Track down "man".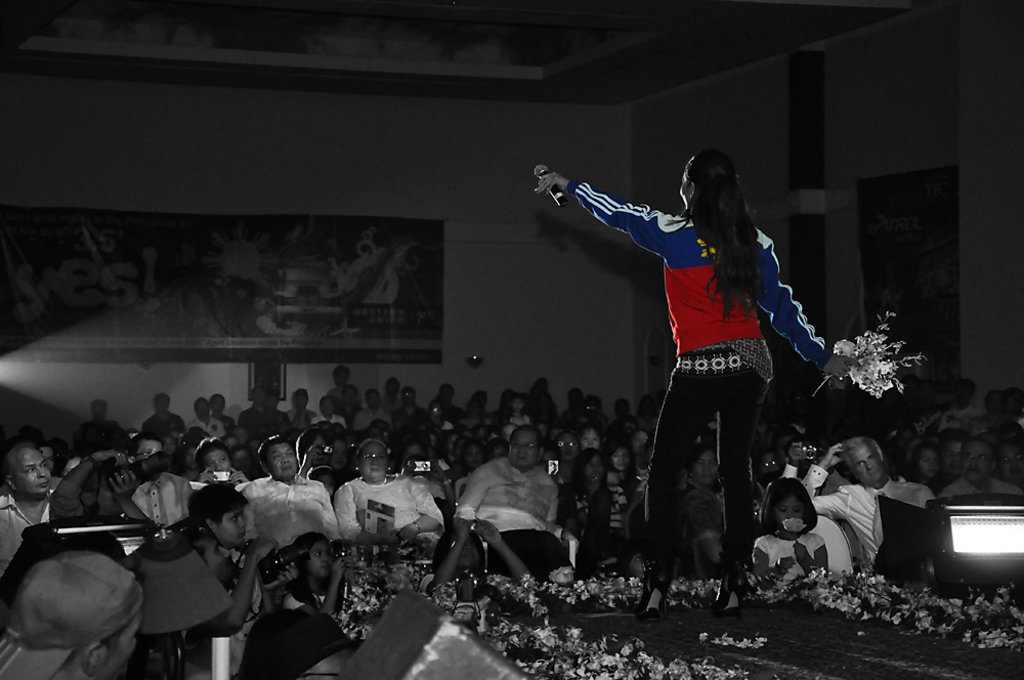
Tracked to select_region(135, 390, 187, 441).
